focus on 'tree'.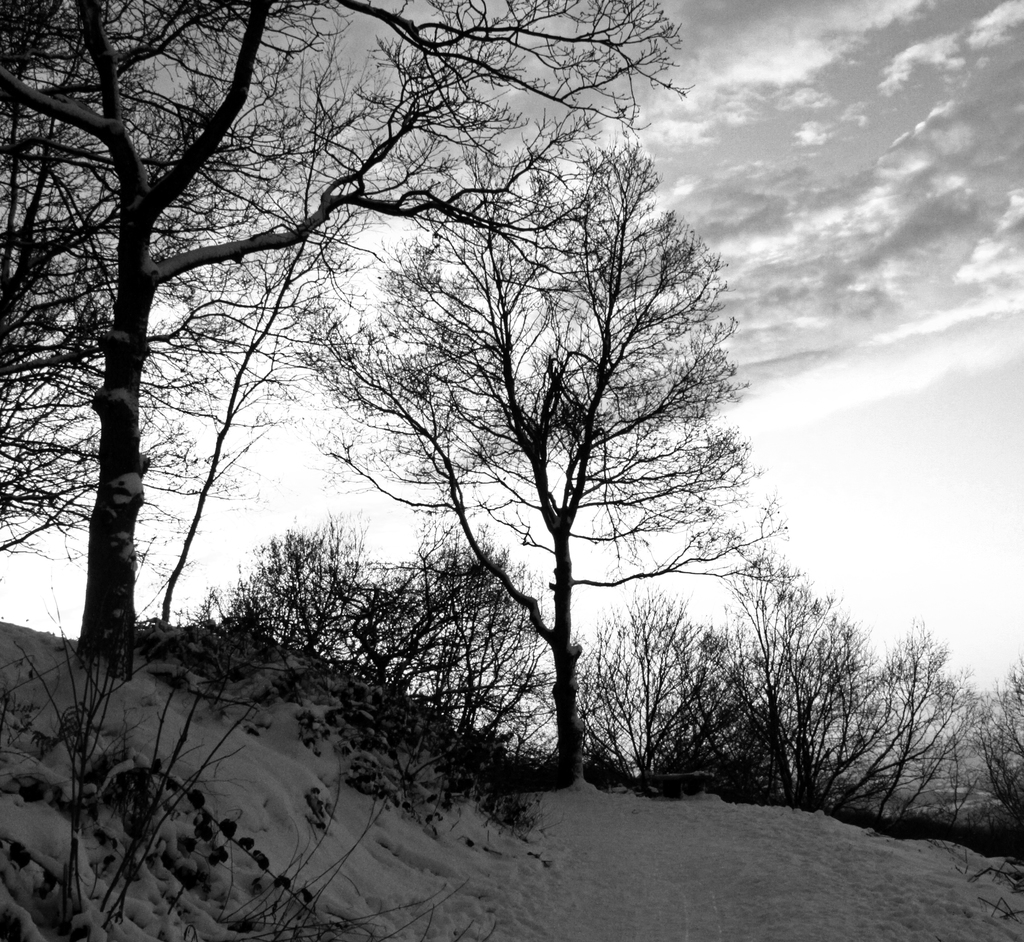
Focused at {"x1": 374, "y1": 527, "x2": 555, "y2": 743}.
